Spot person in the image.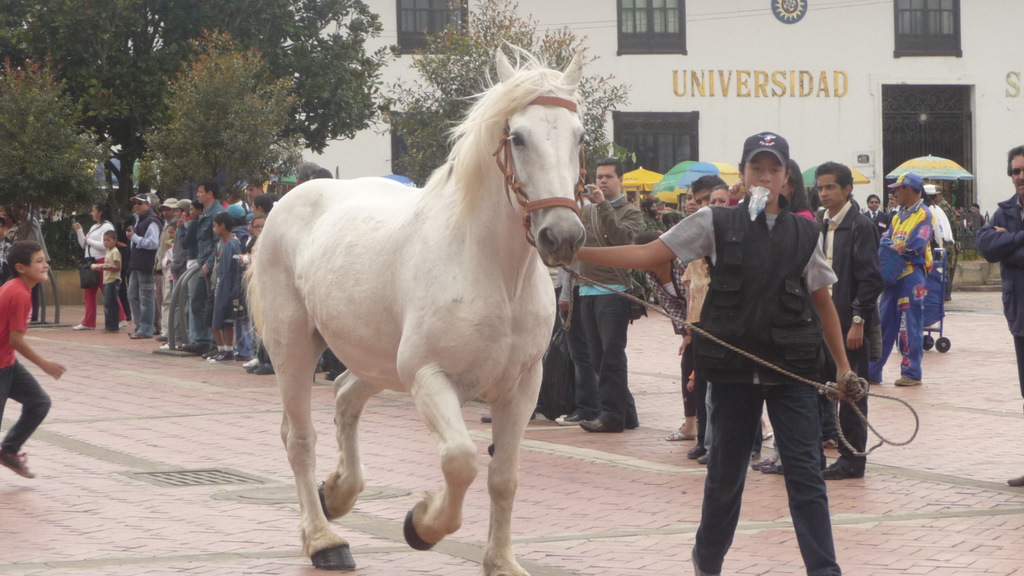
person found at [left=973, top=152, right=1023, bottom=496].
